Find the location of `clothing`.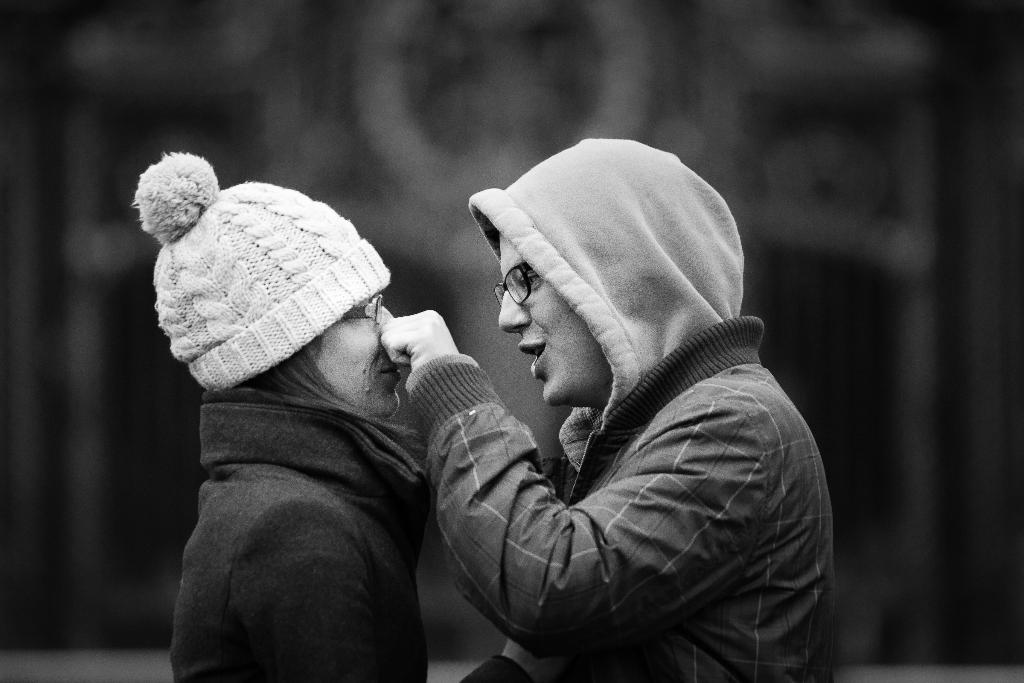
Location: 424 195 829 668.
